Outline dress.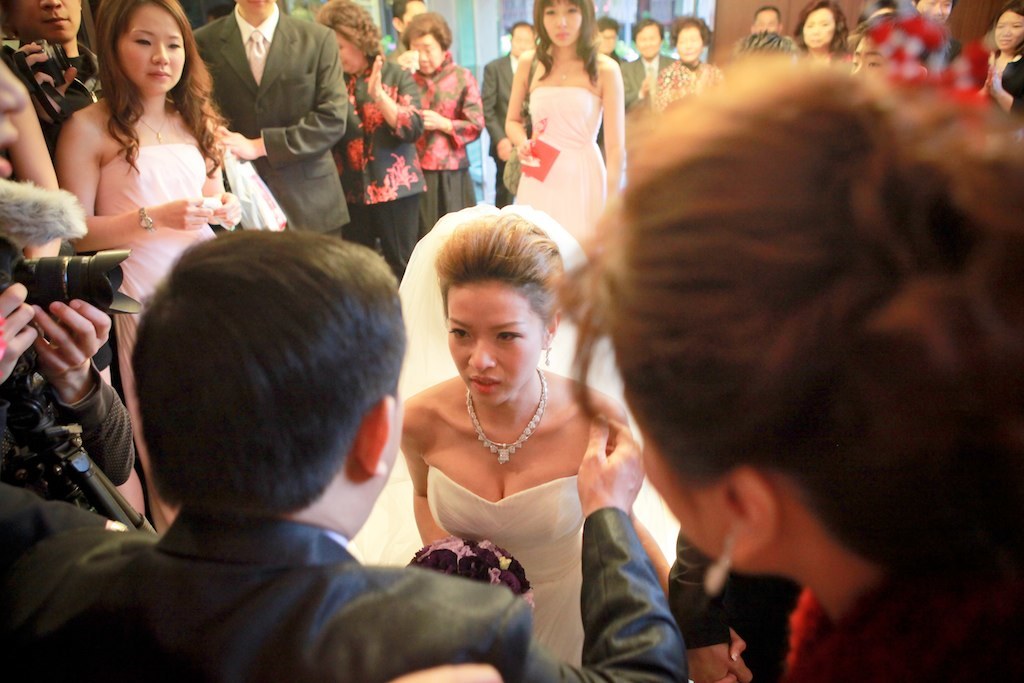
Outline: 430,465,586,666.
